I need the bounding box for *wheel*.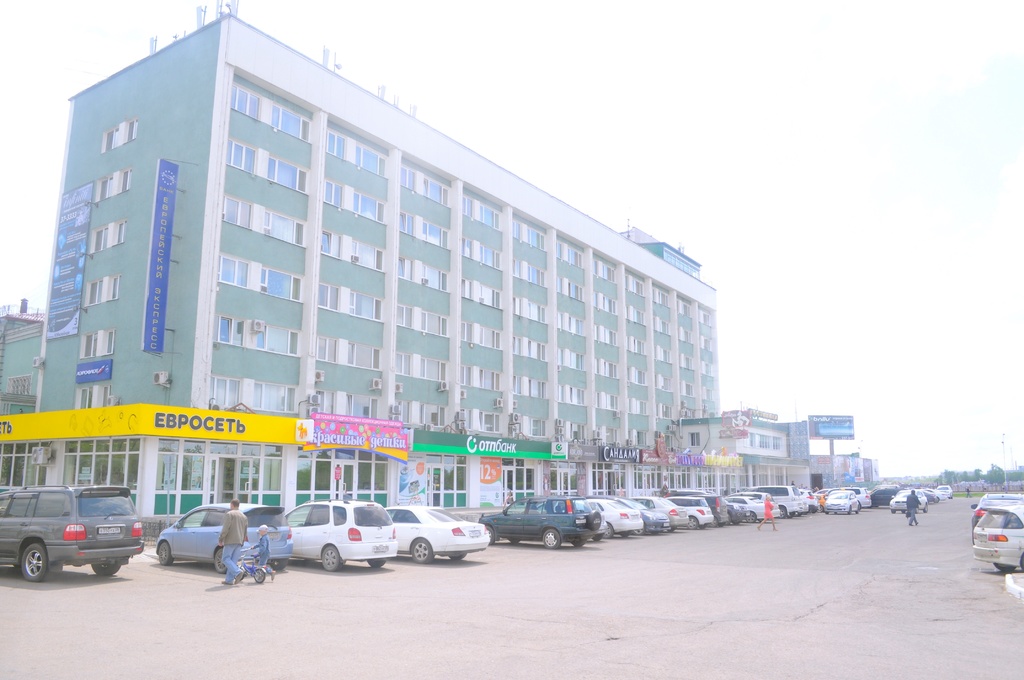
Here it is: [left=995, top=562, right=1015, bottom=572].
